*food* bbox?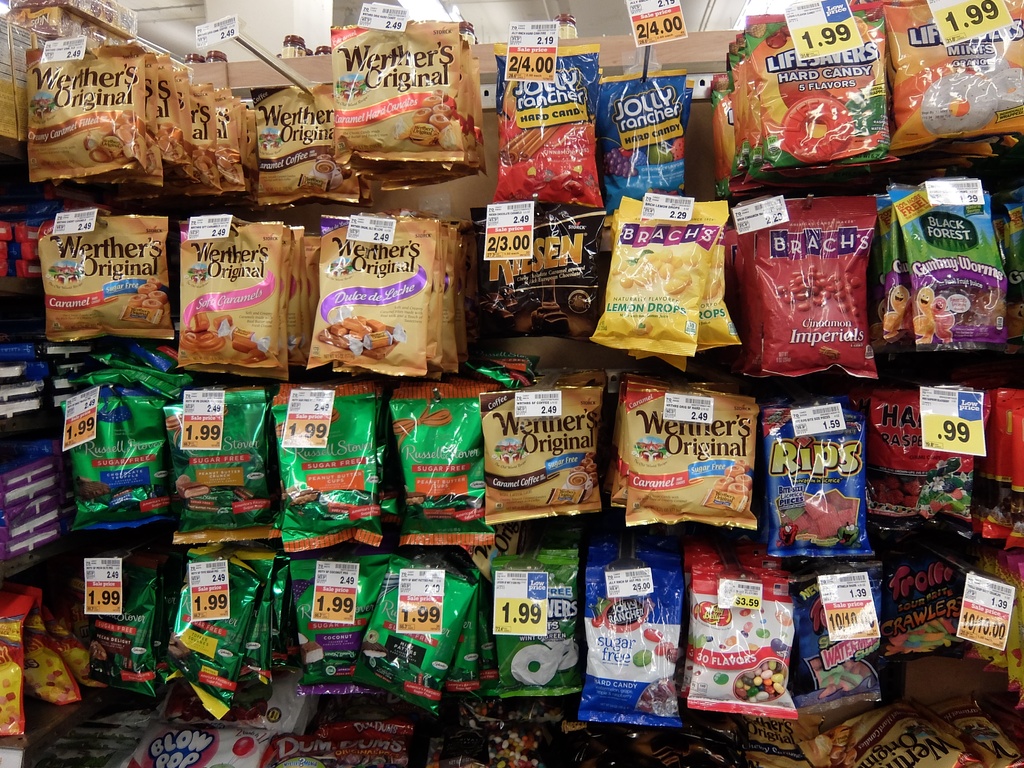
[left=531, top=278, right=574, bottom=338]
